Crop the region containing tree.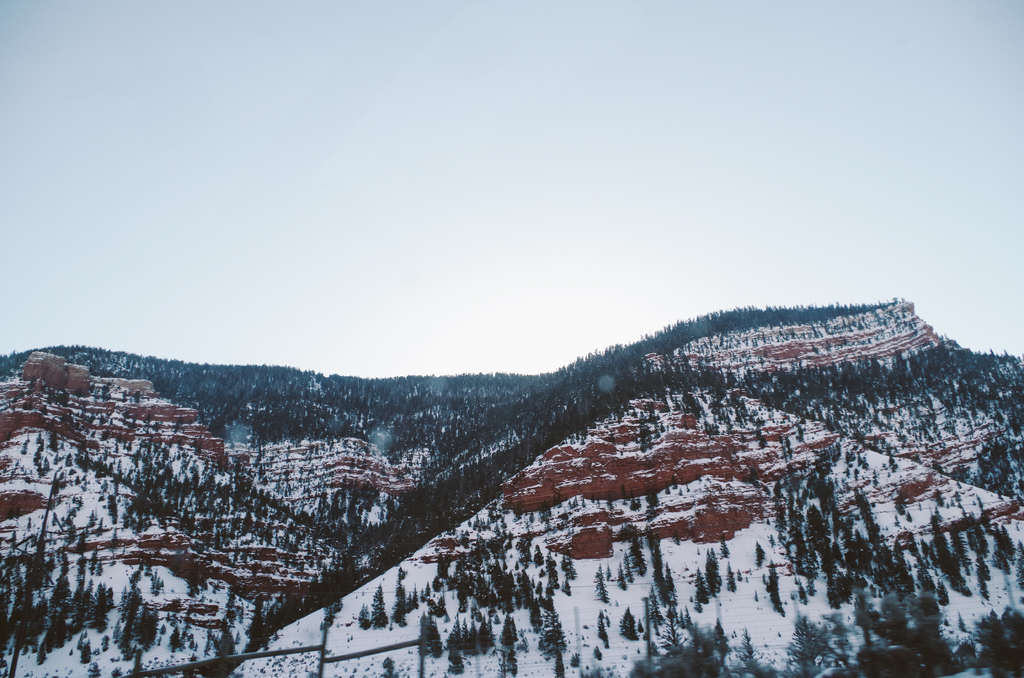
Crop region: l=618, t=563, r=628, b=590.
